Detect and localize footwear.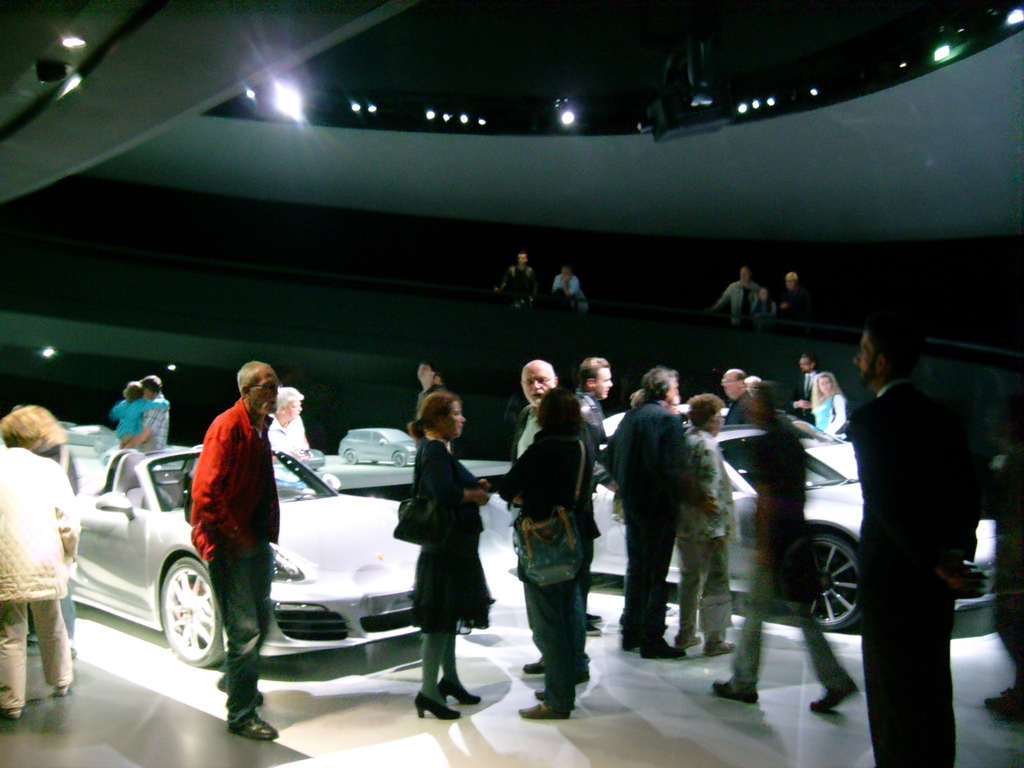
Localized at <region>70, 648, 75, 659</region>.
